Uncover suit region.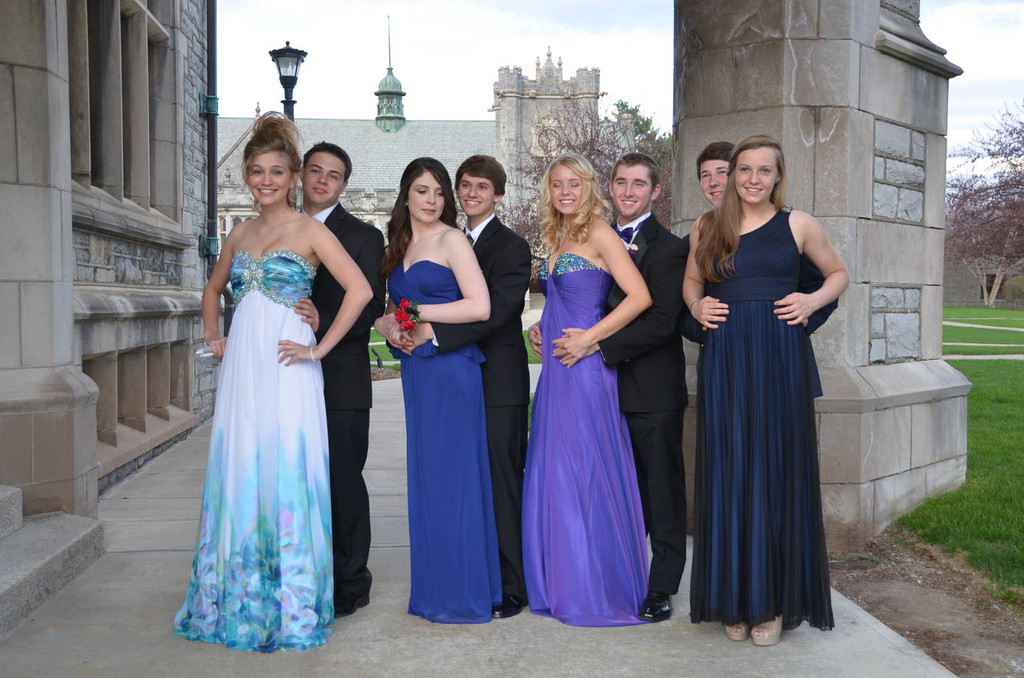
Uncovered: <region>307, 198, 383, 599</region>.
